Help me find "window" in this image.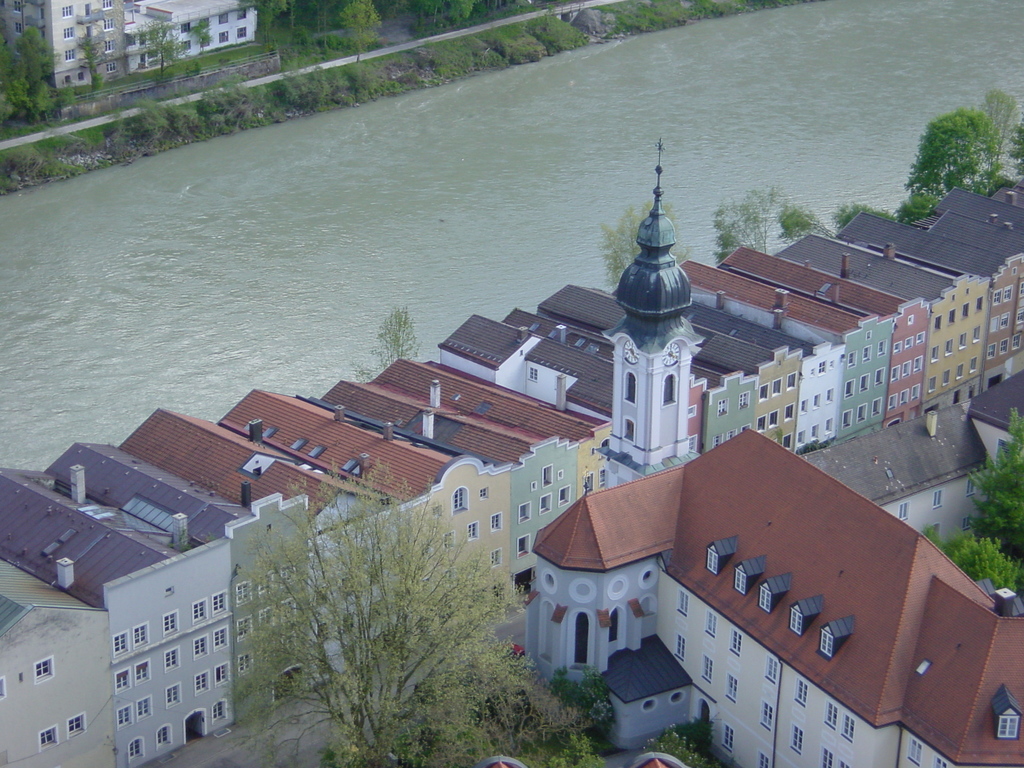
Found it: bbox=(930, 344, 938, 360).
